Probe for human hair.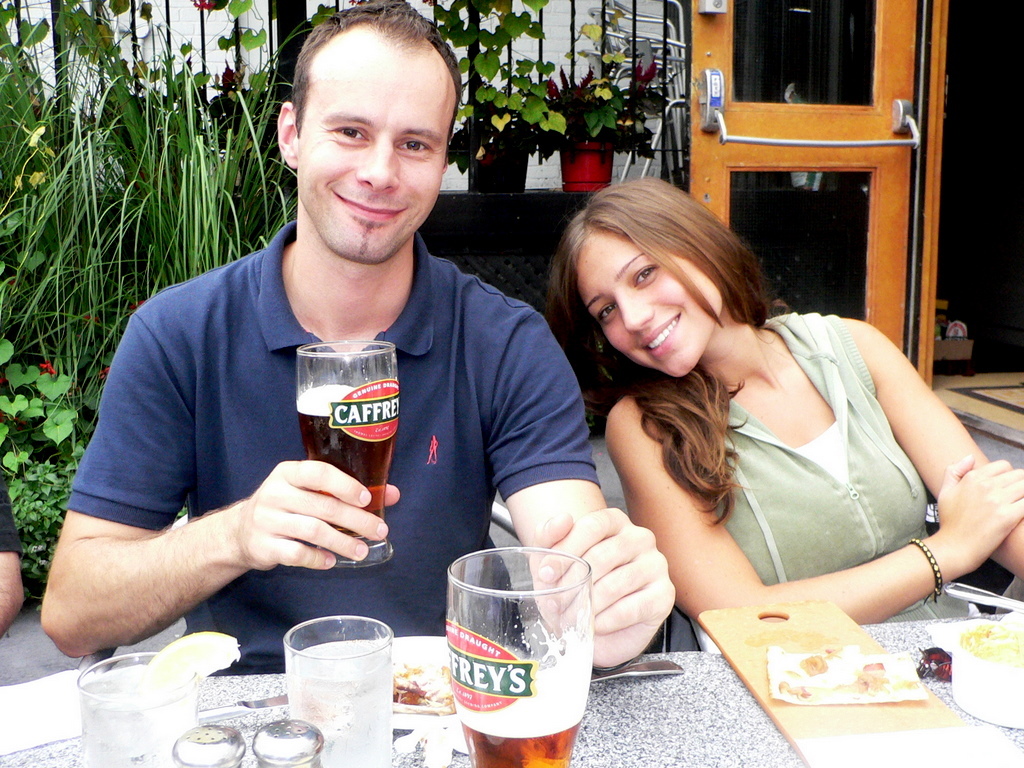
Probe result: x1=548, y1=182, x2=790, y2=475.
